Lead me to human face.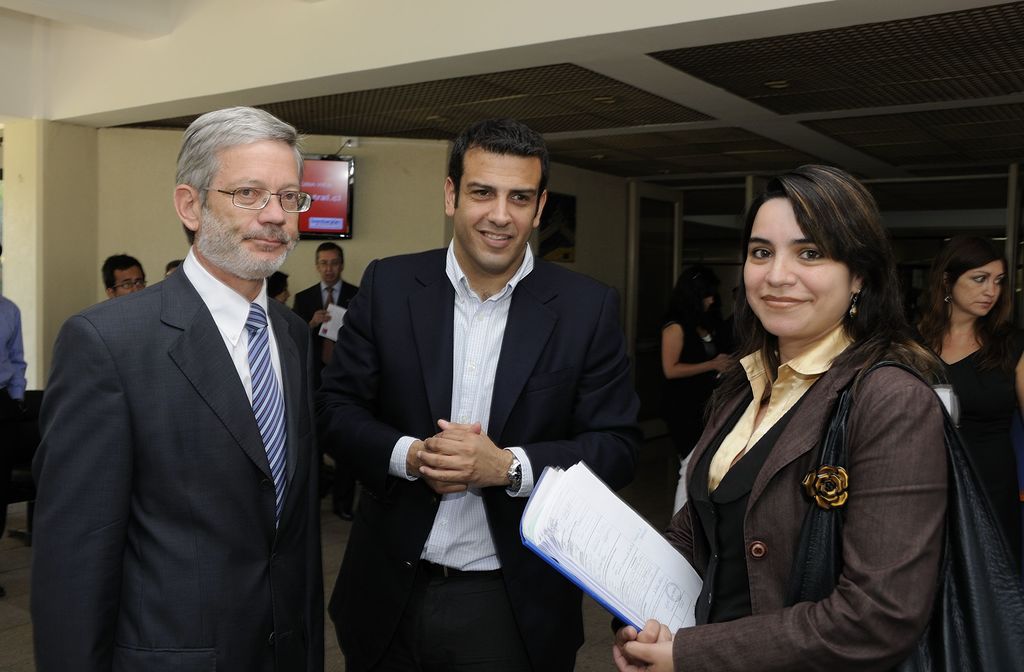
Lead to <region>452, 152, 541, 273</region>.
